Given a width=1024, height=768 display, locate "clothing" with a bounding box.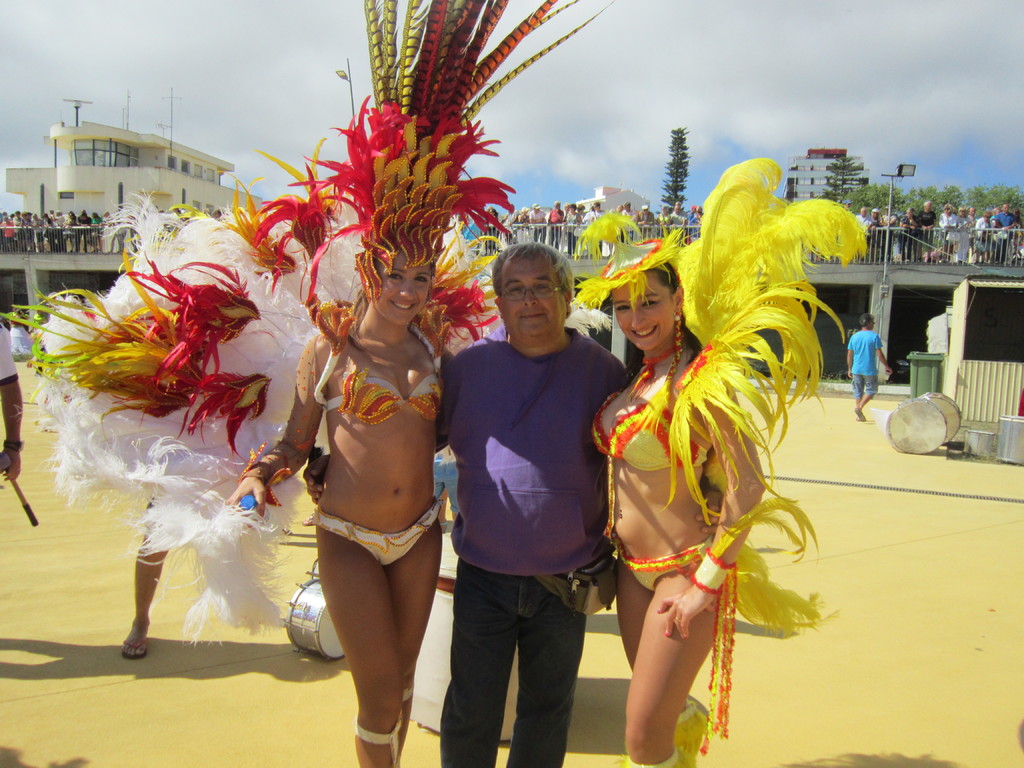
Located: (592,355,710,475).
